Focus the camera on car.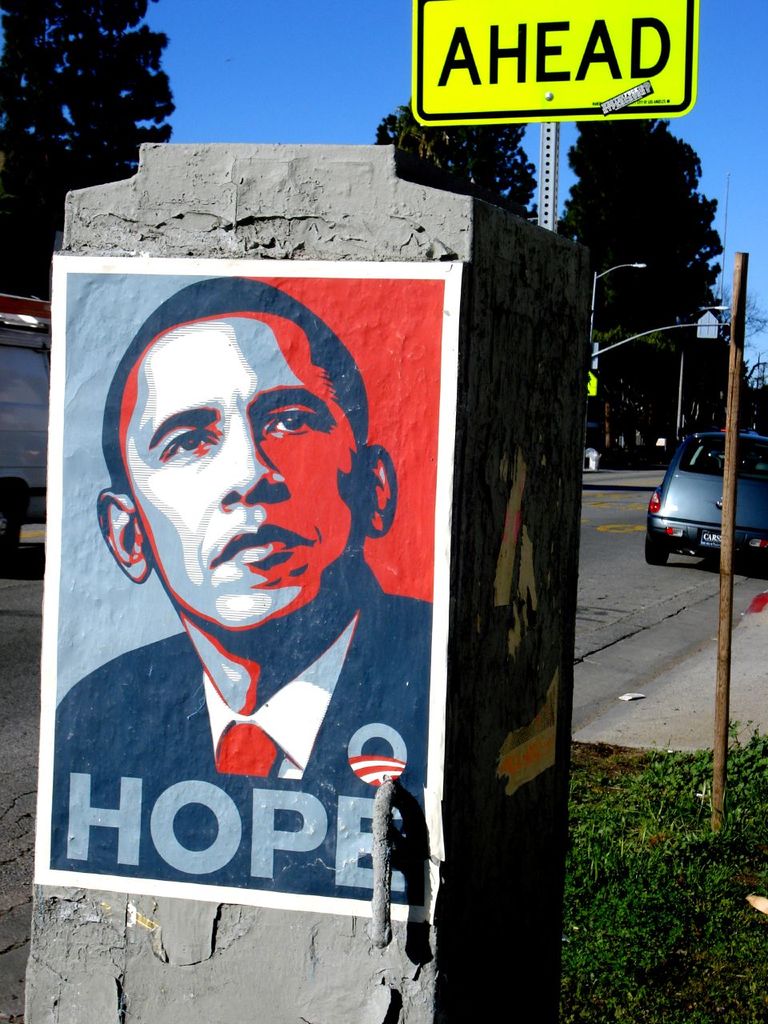
Focus region: (647,434,767,578).
